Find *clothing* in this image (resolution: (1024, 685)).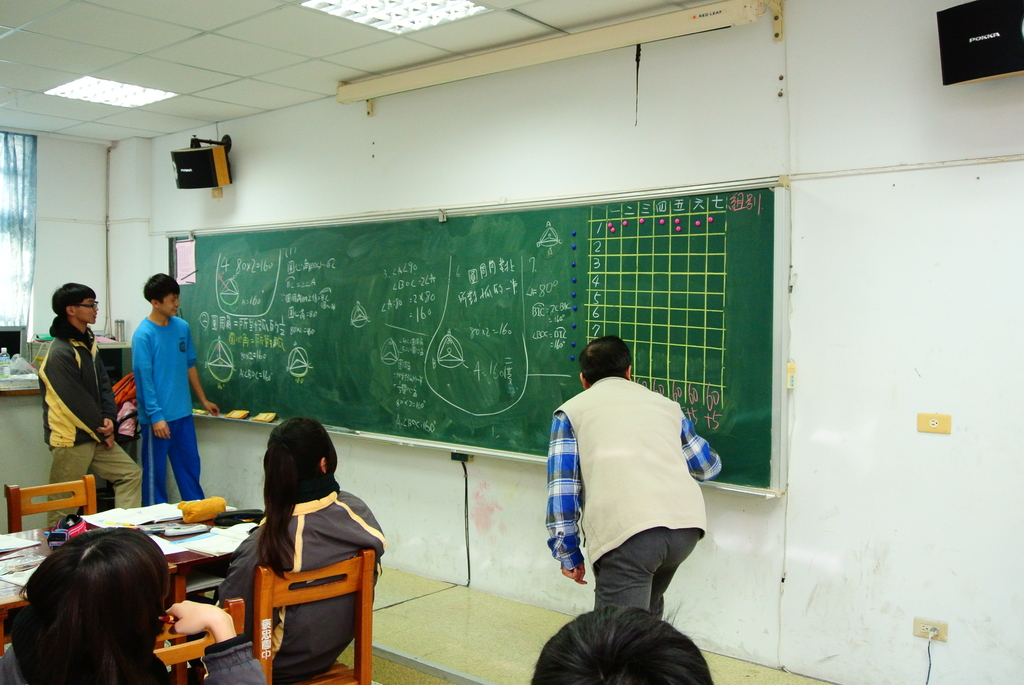
select_region(138, 317, 209, 505).
